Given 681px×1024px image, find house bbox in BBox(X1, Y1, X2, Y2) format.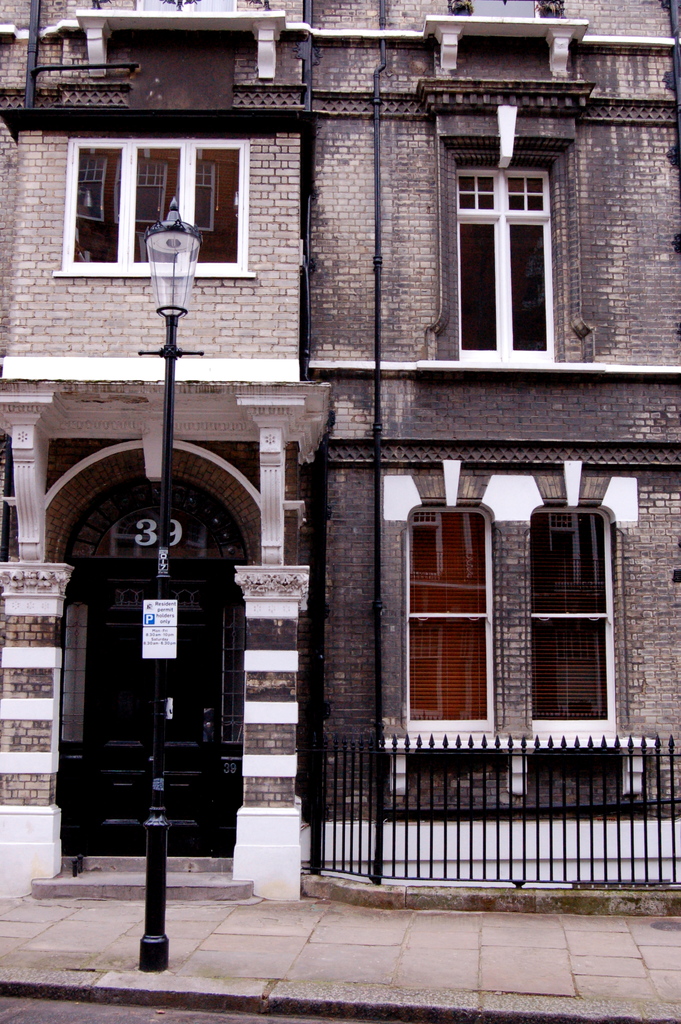
BBox(0, 0, 680, 951).
